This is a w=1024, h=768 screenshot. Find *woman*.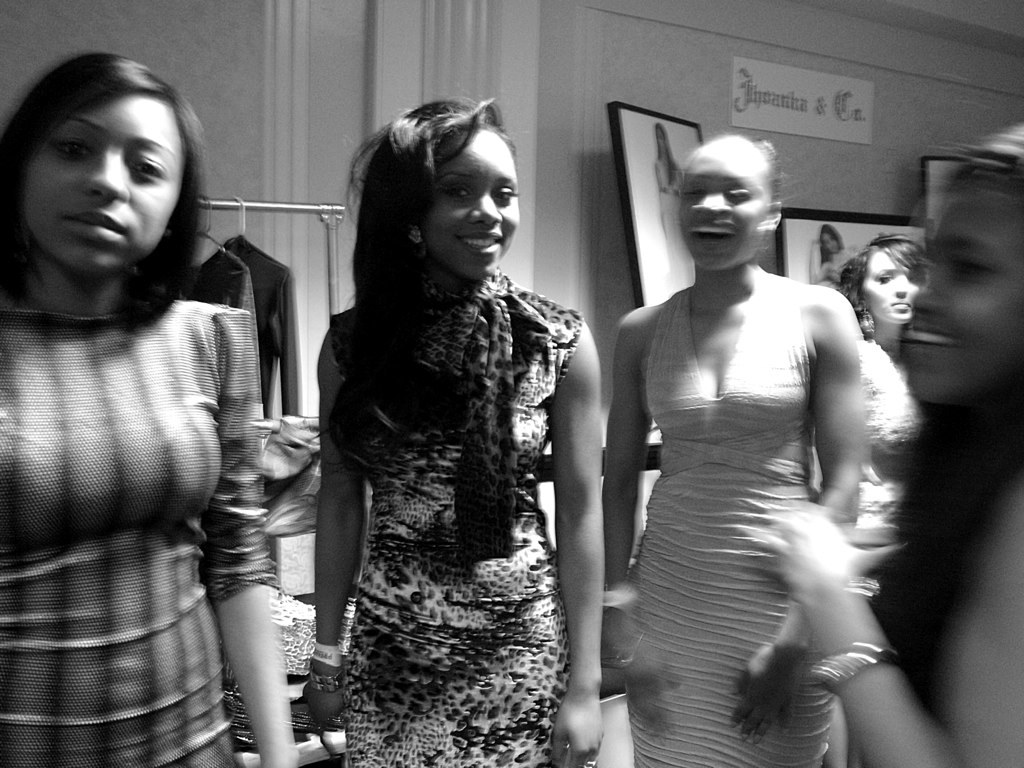
Bounding box: <bbox>305, 99, 604, 767</bbox>.
